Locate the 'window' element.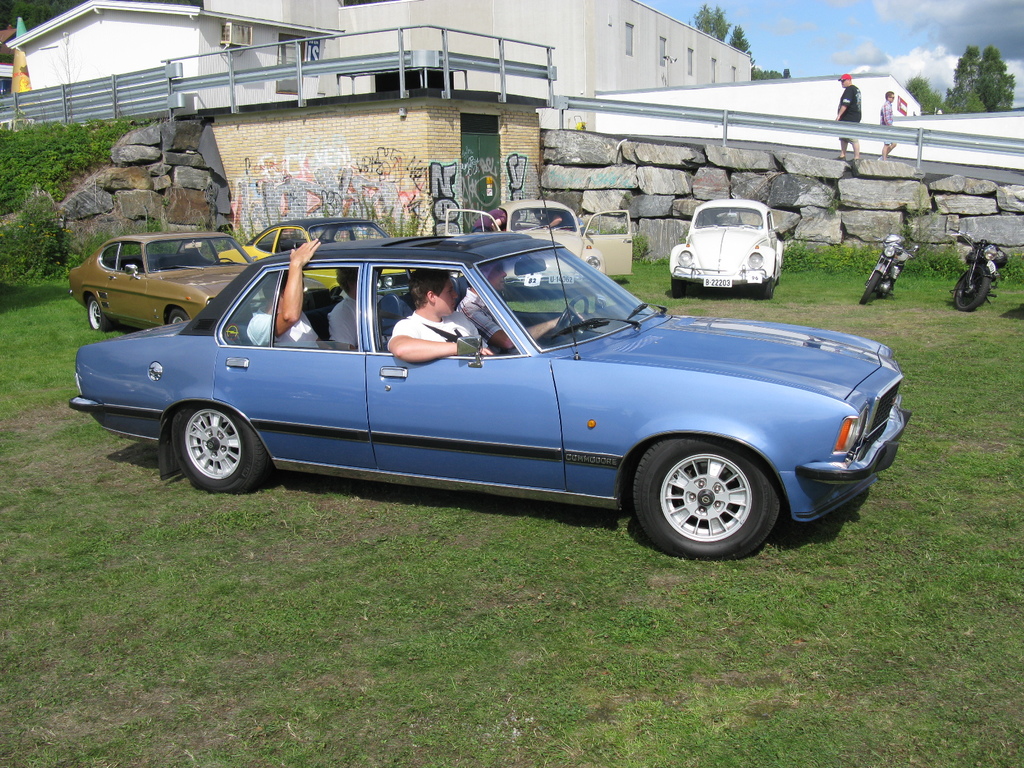
Element bbox: bbox(712, 56, 717, 81).
